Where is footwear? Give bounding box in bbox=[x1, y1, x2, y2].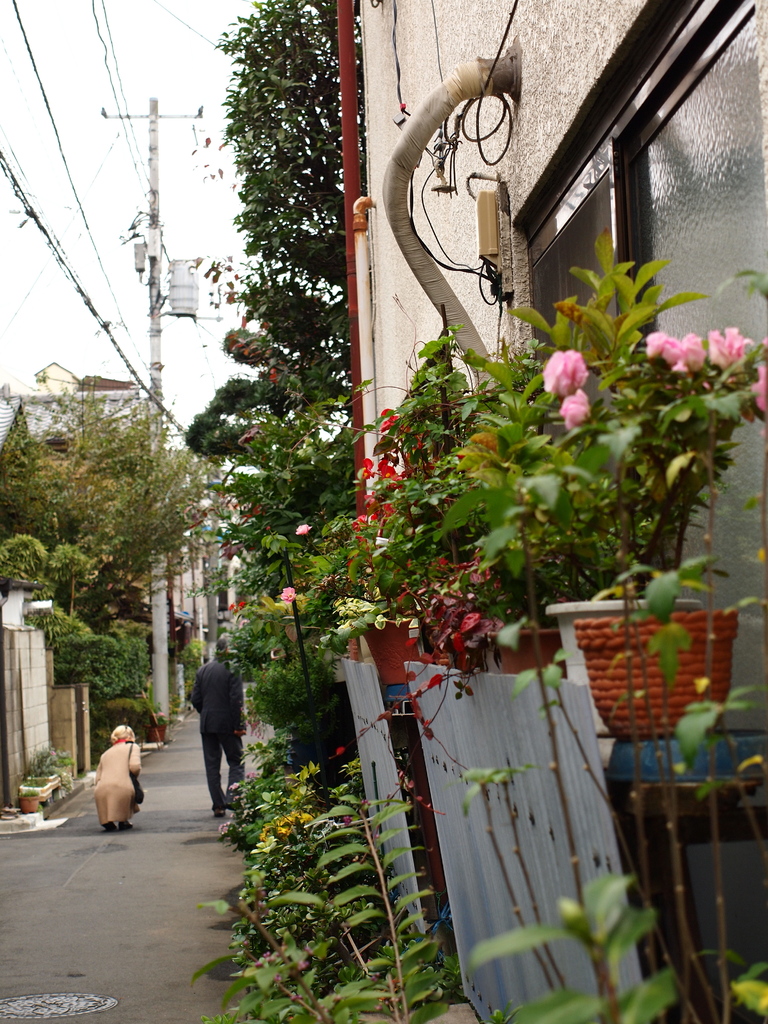
bbox=[118, 821, 136, 830].
